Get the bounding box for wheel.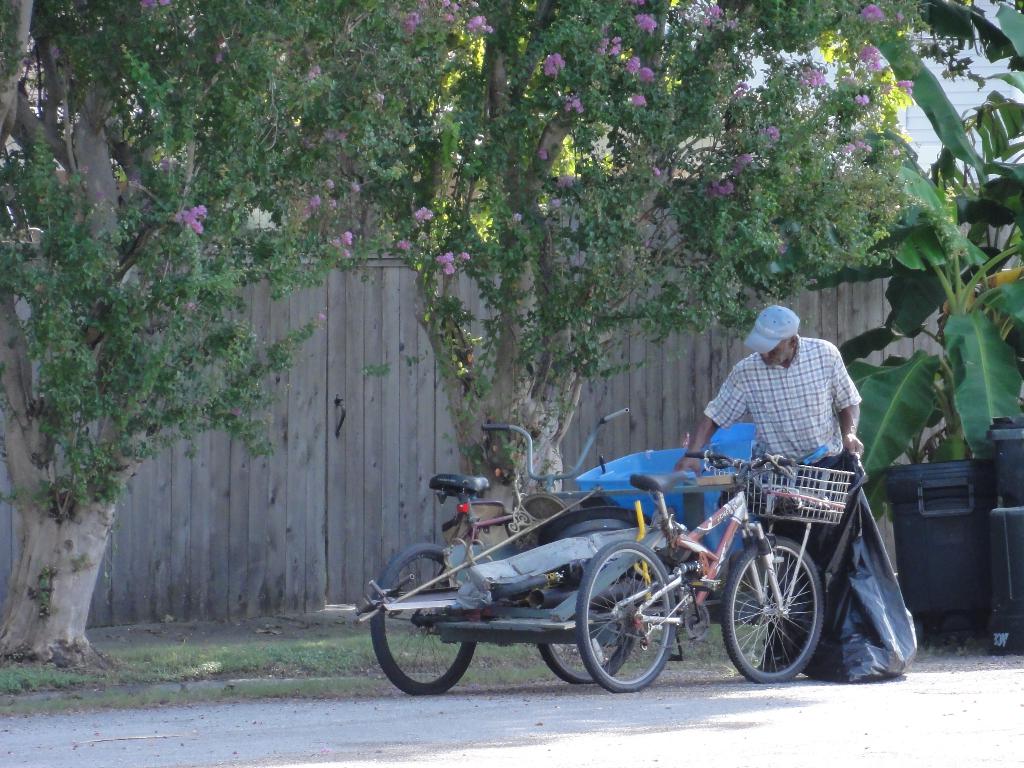
717:534:827:681.
